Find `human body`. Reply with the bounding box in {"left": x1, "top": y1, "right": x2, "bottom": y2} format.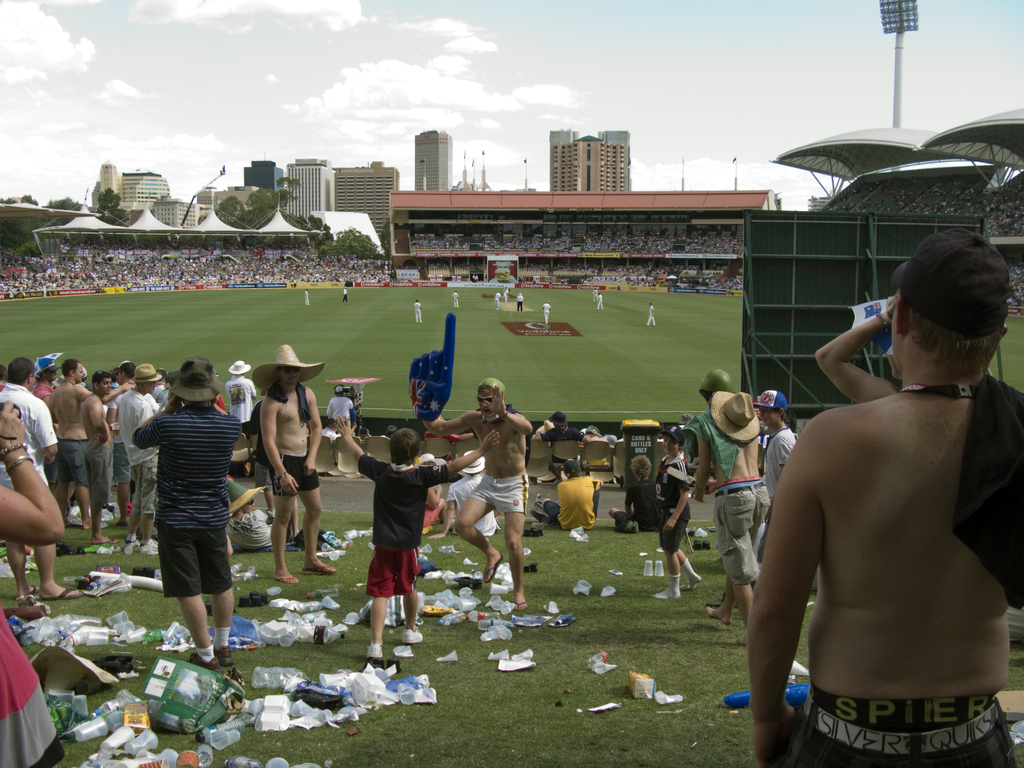
{"left": 690, "top": 414, "right": 773, "bottom": 624}.
